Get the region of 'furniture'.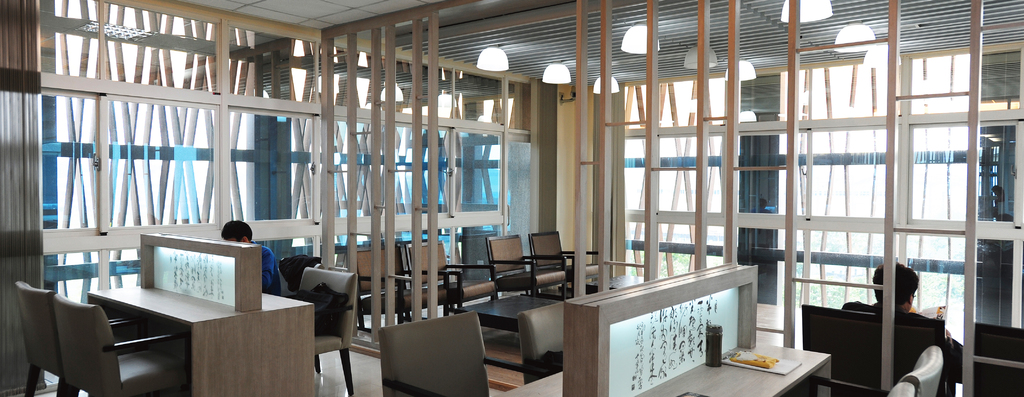
<box>806,343,945,396</box>.
